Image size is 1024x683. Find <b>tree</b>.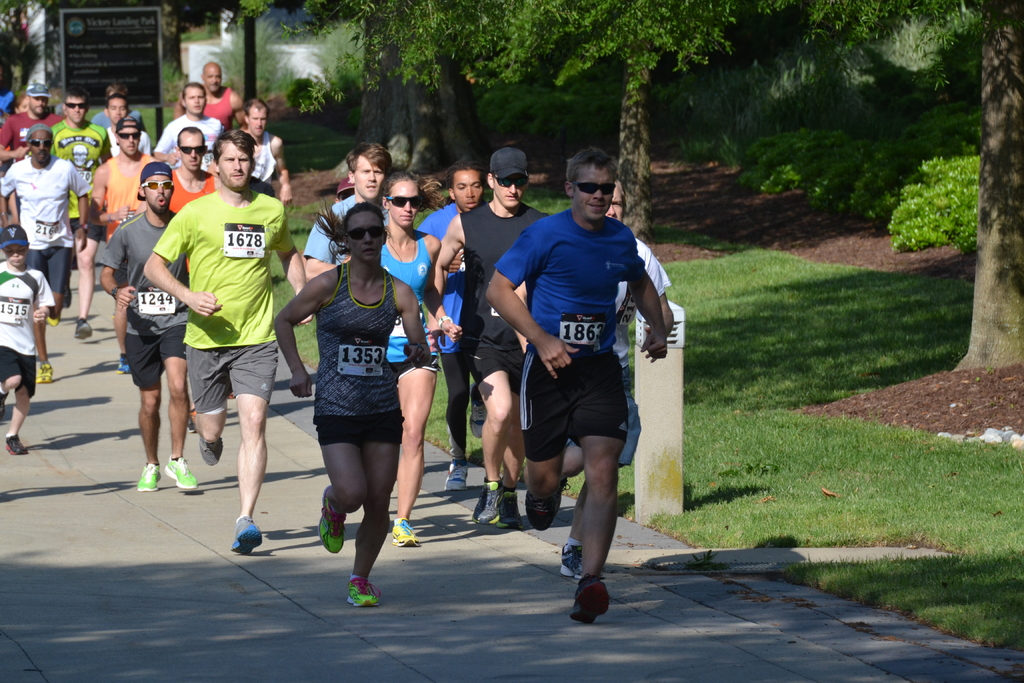
[x1=490, y1=0, x2=742, y2=242].
